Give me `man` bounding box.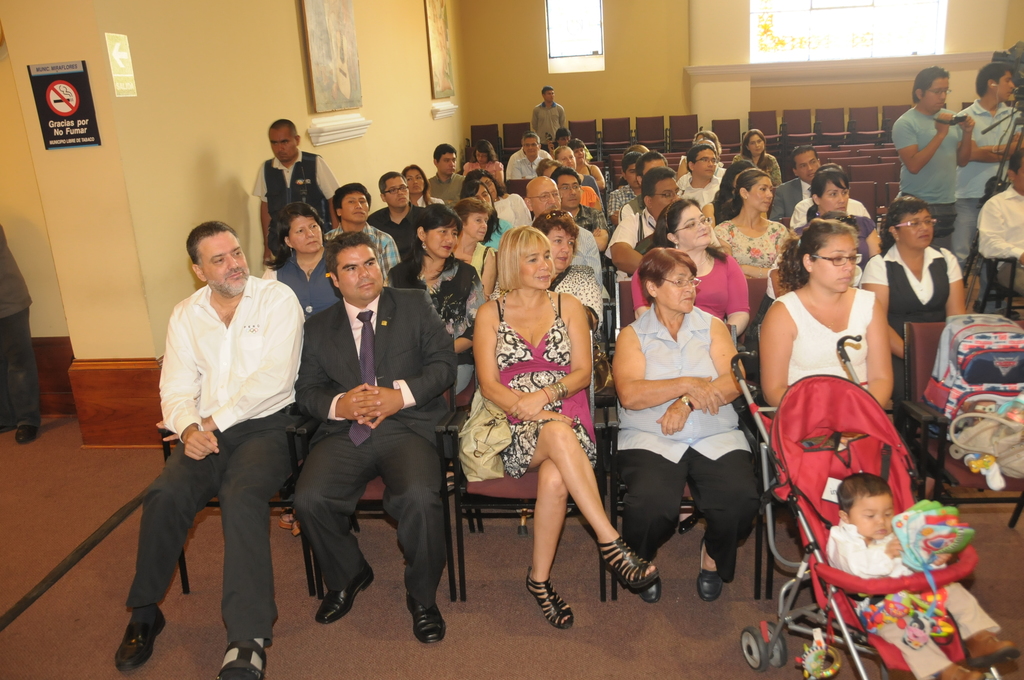
bbox=(368, 172, 429, 276).
